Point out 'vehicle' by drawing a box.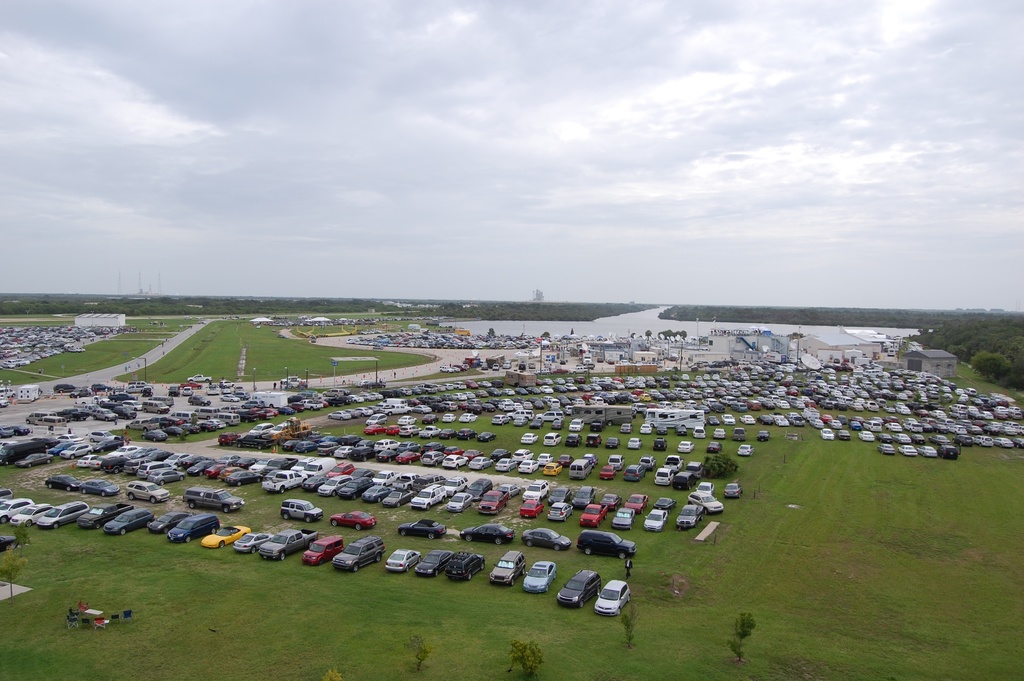
x1=325 y1=507 x2=375 y2=534.
